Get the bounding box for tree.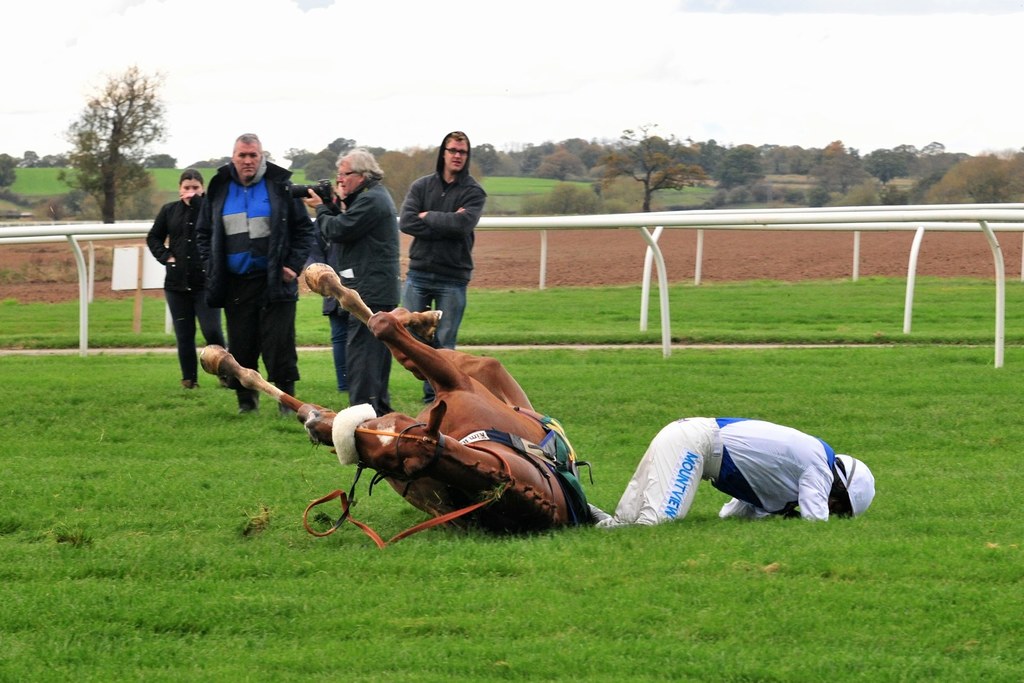
<bbox>858, 143, 911, 180</bbox>.
